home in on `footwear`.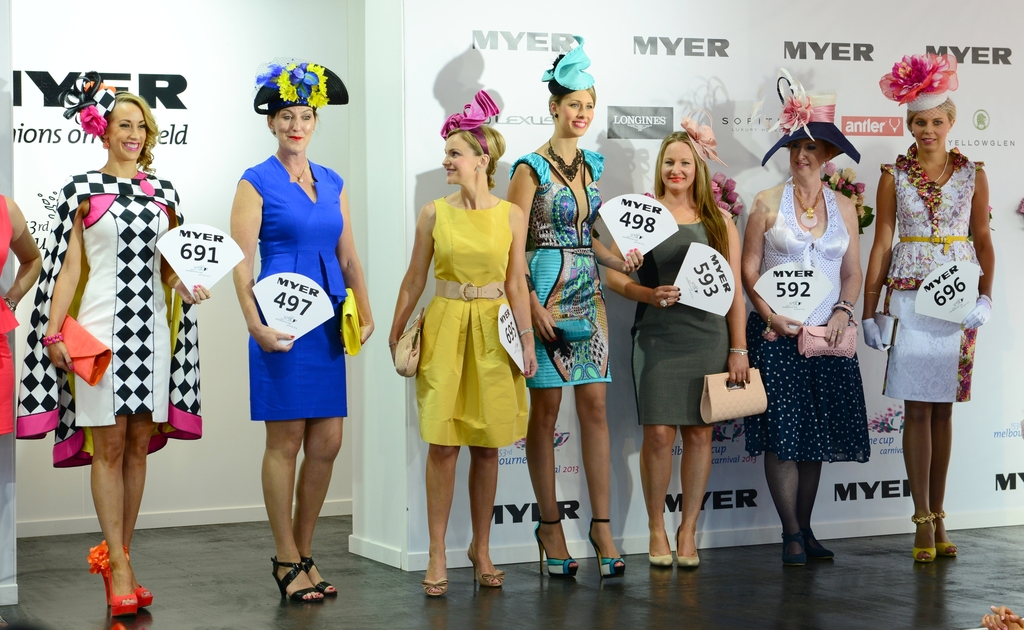
Homed in at x1=671 y1=522 x2=699 y2=567.
